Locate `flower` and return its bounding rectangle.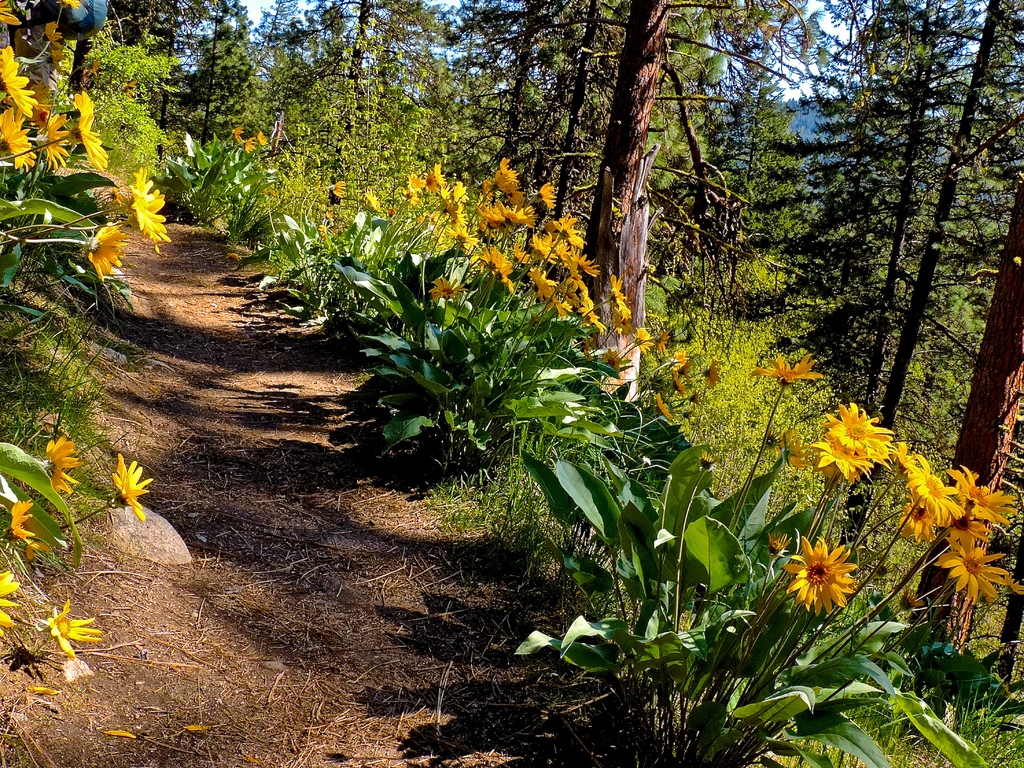
(607, 273, 630, 318).
